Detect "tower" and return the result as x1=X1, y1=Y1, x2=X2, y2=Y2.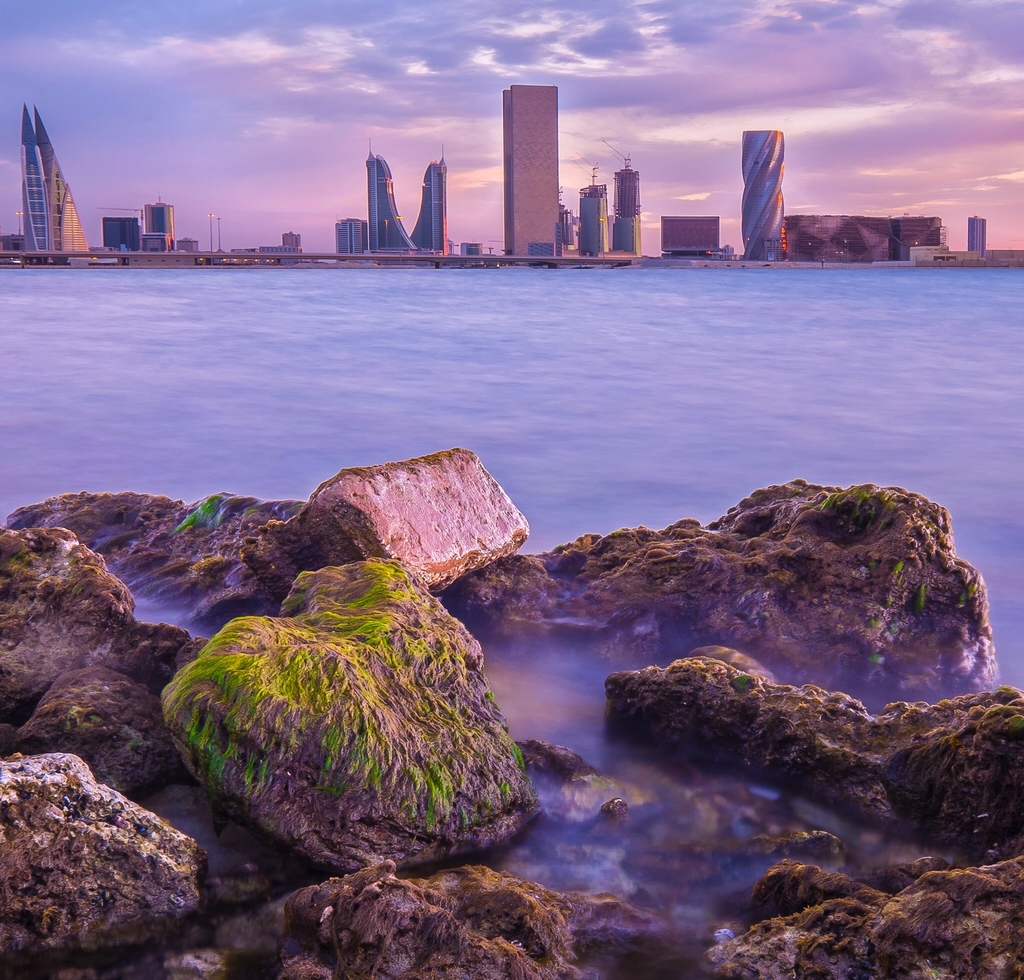
x1=19, y1=101, x2=47, y2=257.
